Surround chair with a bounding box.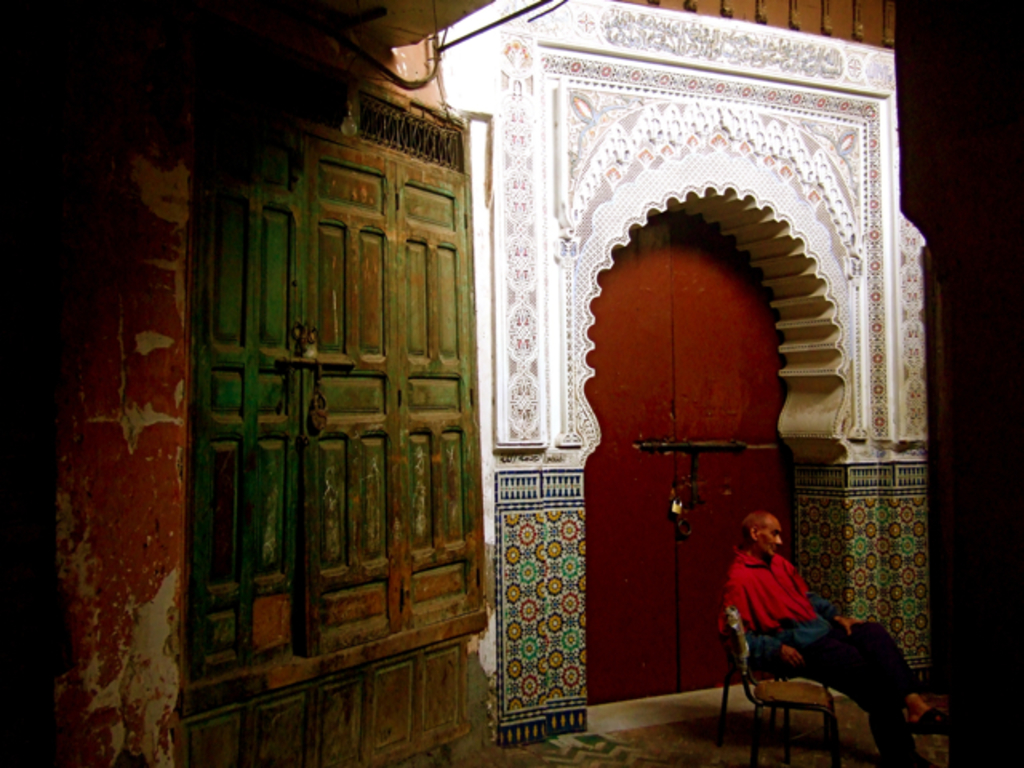
{"left": 728, "top": 606, "right": 843, "bottom": 766}.
